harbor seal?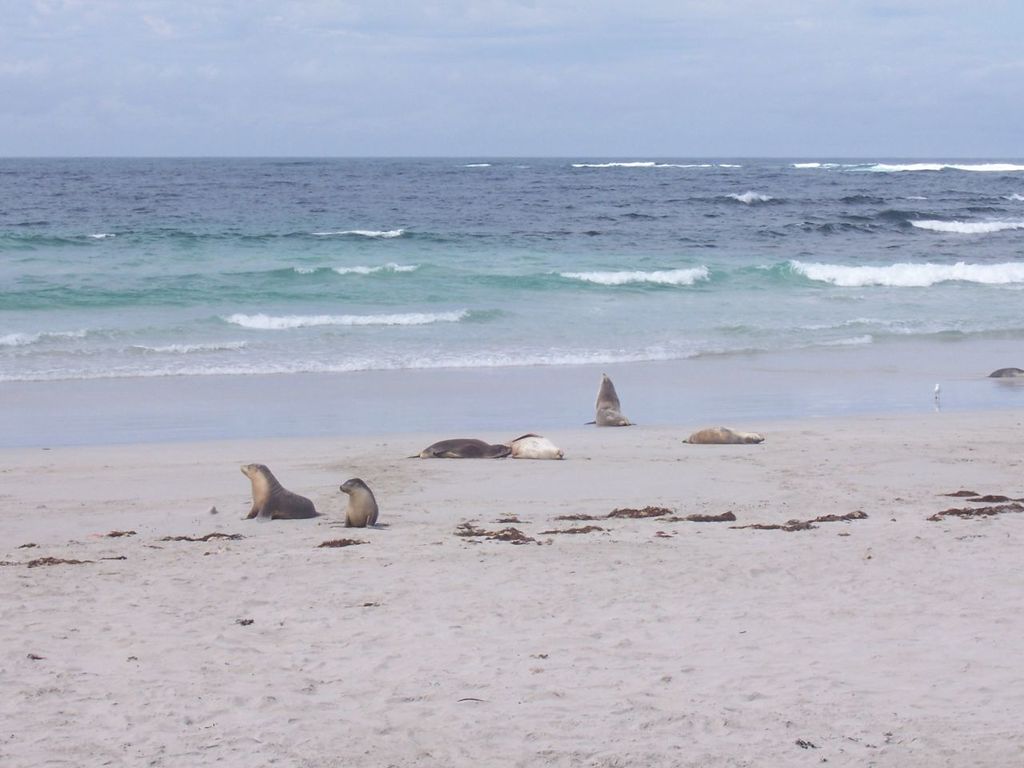
[left=511, top=430, right=563, bottom=464]
